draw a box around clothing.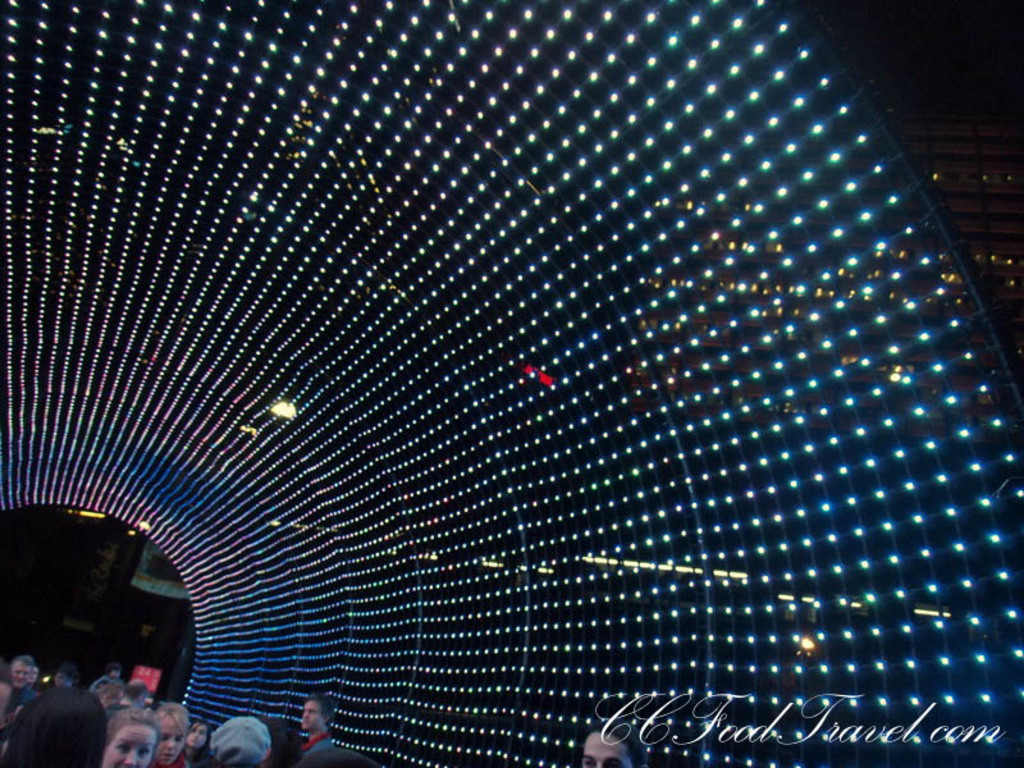
rect(301, 731, 332, 756).
